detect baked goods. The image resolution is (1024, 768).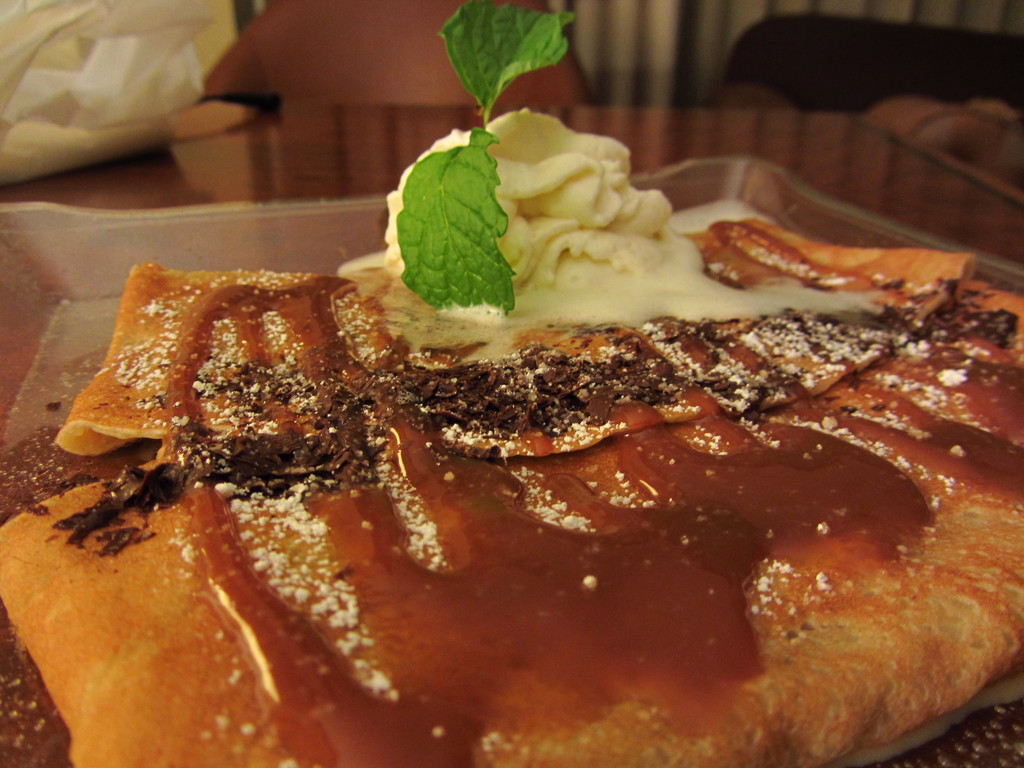
BBox(0, 213, 1023, 767).
